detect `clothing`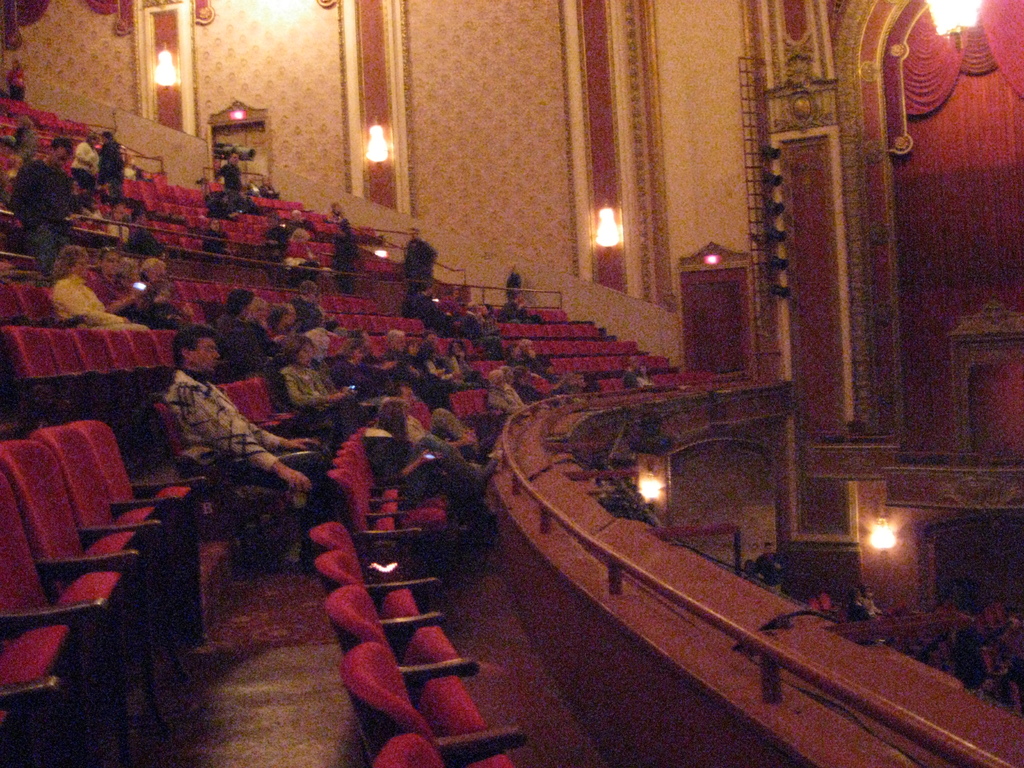
x1=217 y1=311 x2=266 y2=374
